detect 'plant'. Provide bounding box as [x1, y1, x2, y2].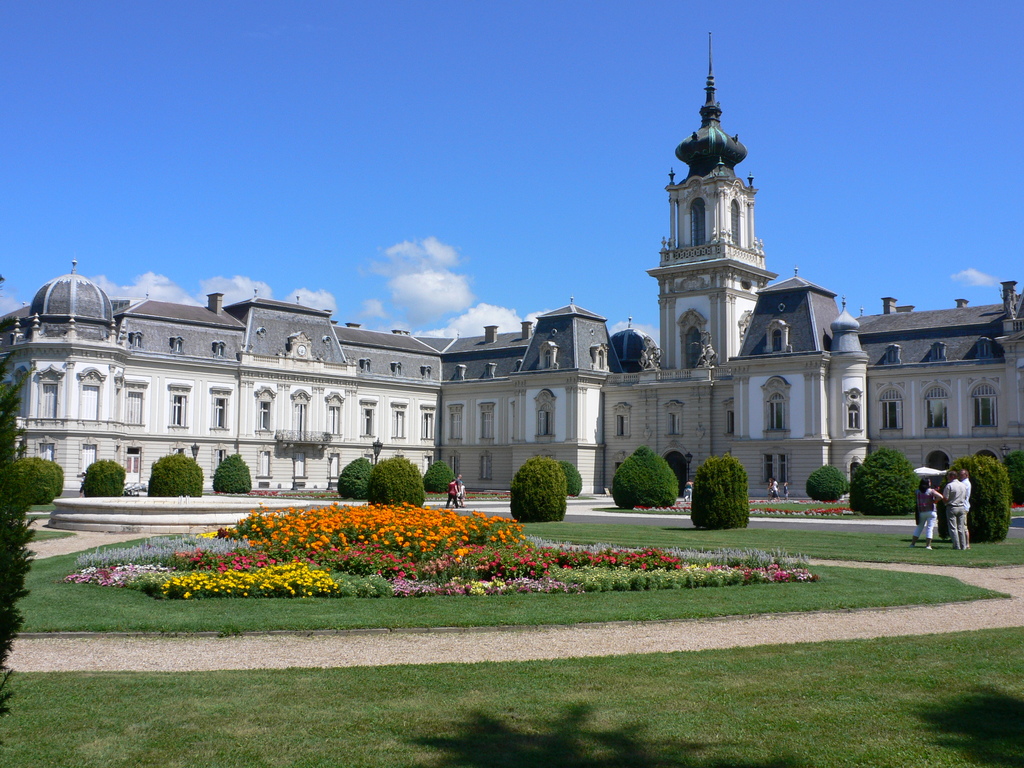
[997, 447, 1023, 495].
